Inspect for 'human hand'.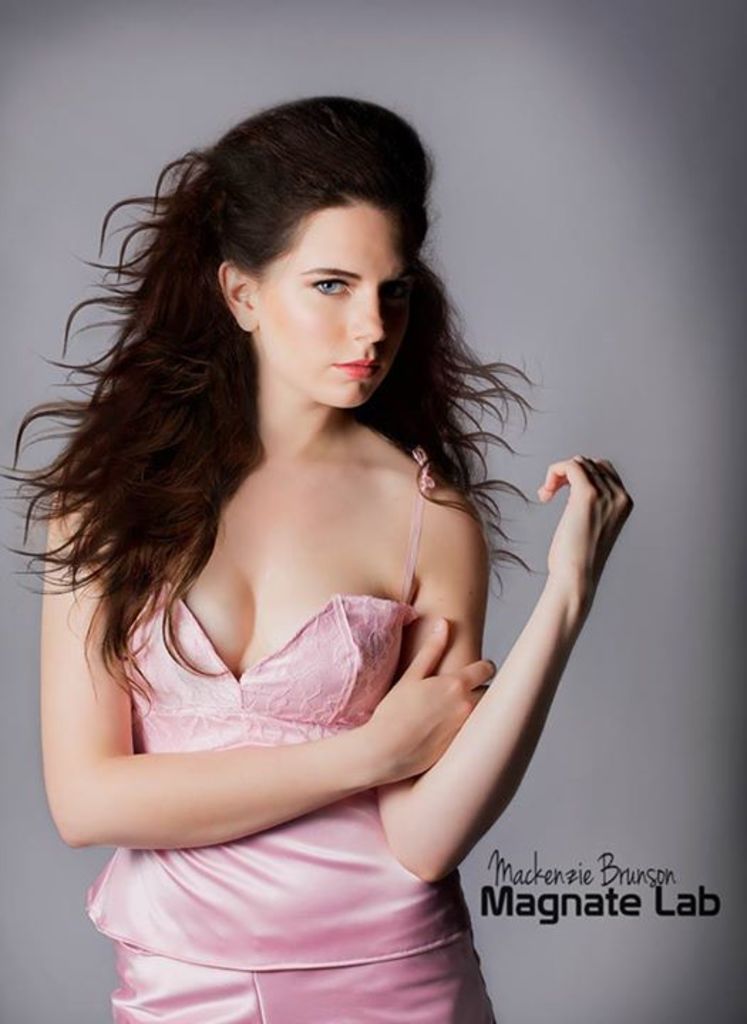
Inspection: box=[535, 452, 637, 596].
